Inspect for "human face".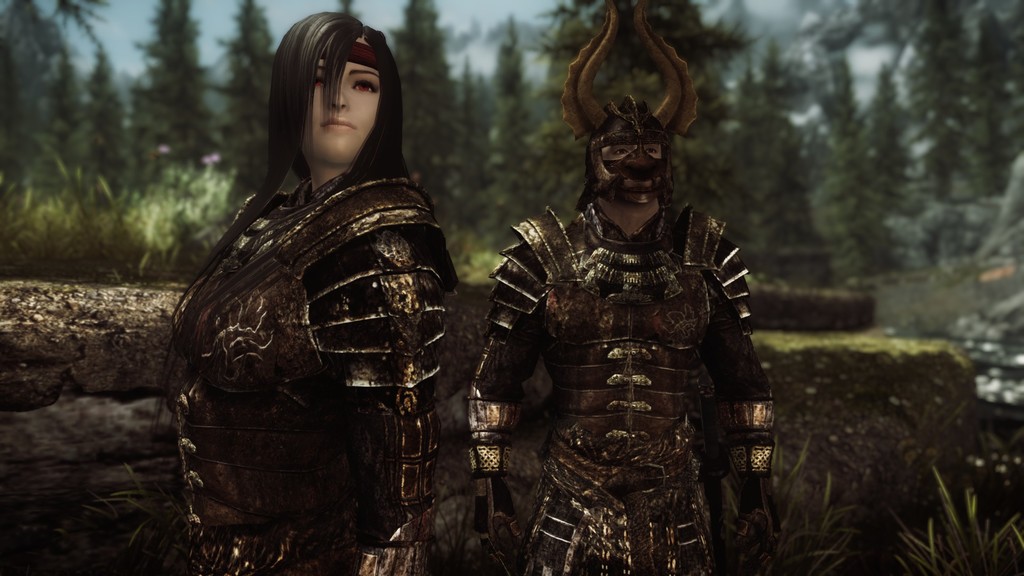
Inspection: x1=587 y1=125 x2=667 y2=204.
